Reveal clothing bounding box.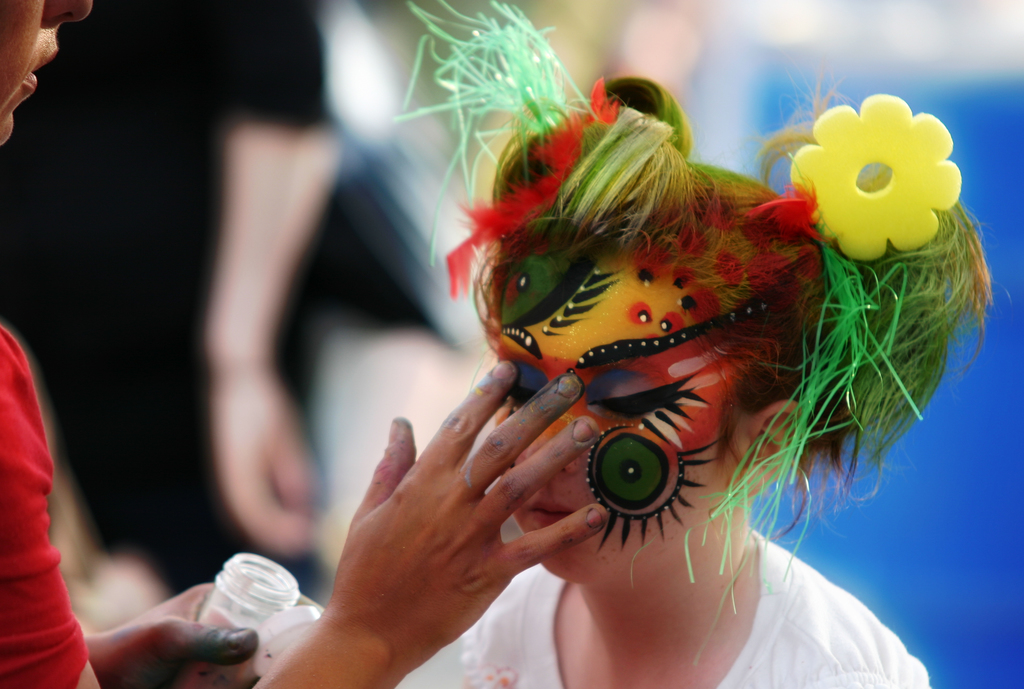
Revealed: 462:517:929:688.
